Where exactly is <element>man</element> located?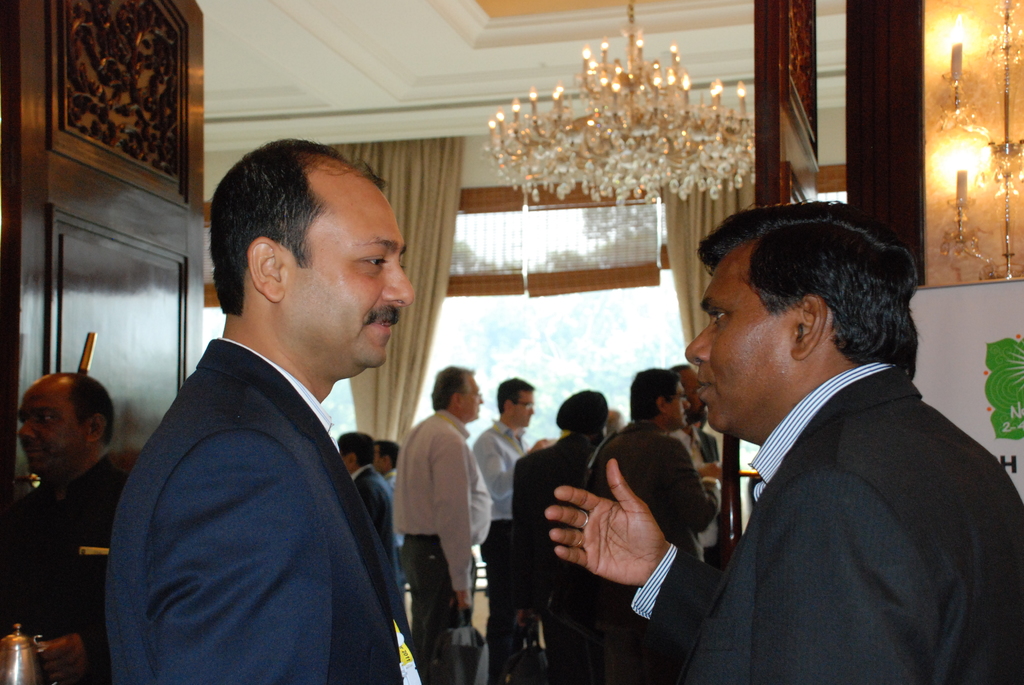
Its bounding box is BBox(336, 432, 402, 591).
